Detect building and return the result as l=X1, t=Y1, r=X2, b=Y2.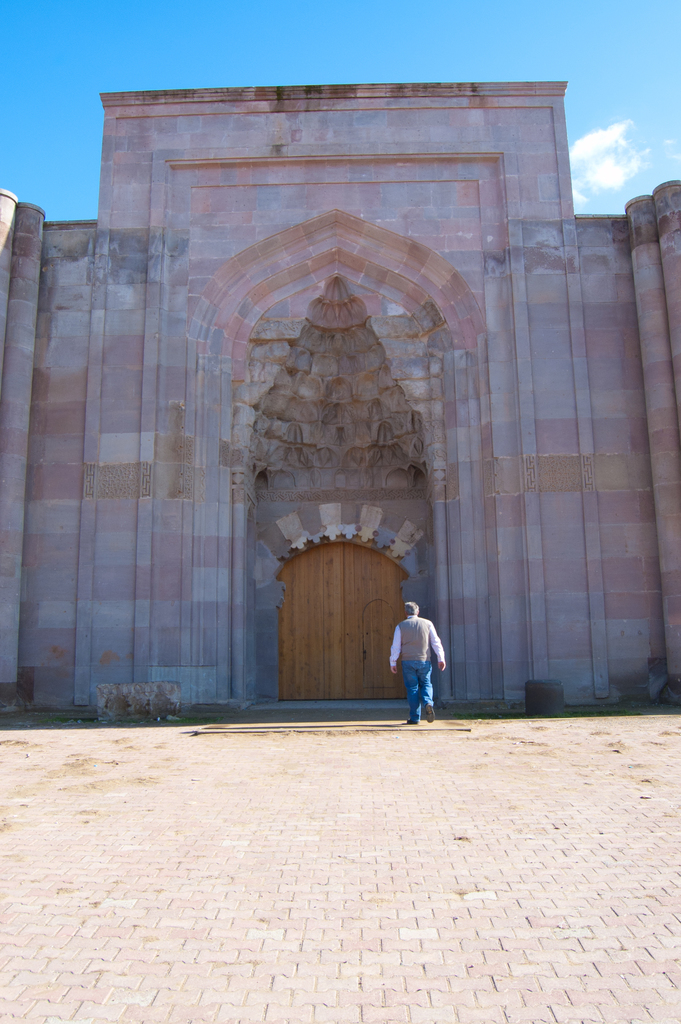
l=0, t=74, r=680, b=711.
